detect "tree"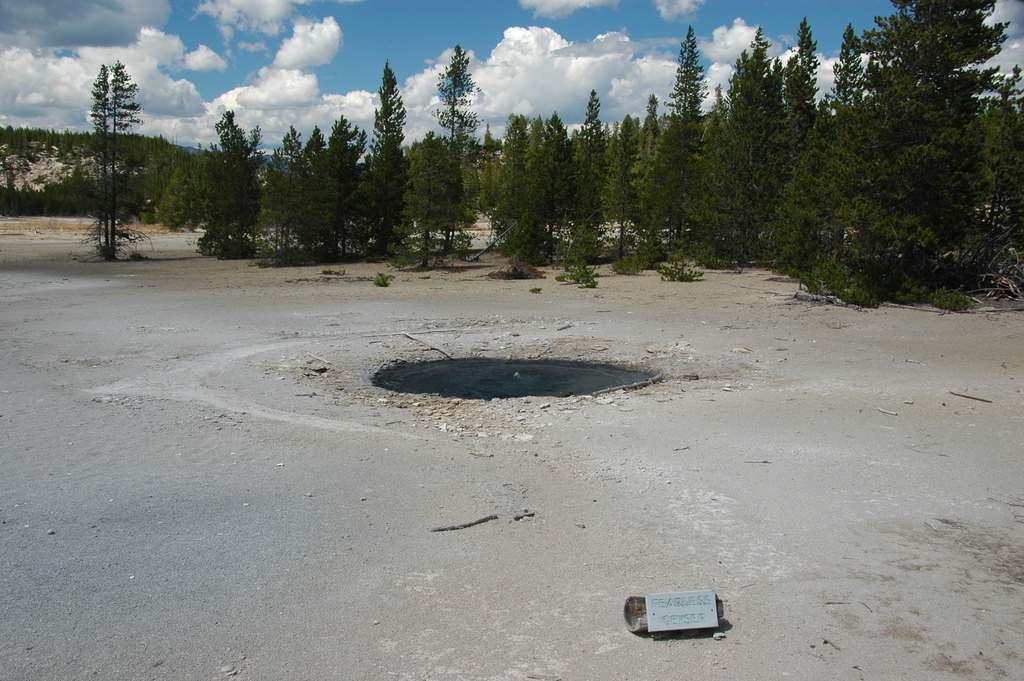
rect(90, 63, 166, 259)
